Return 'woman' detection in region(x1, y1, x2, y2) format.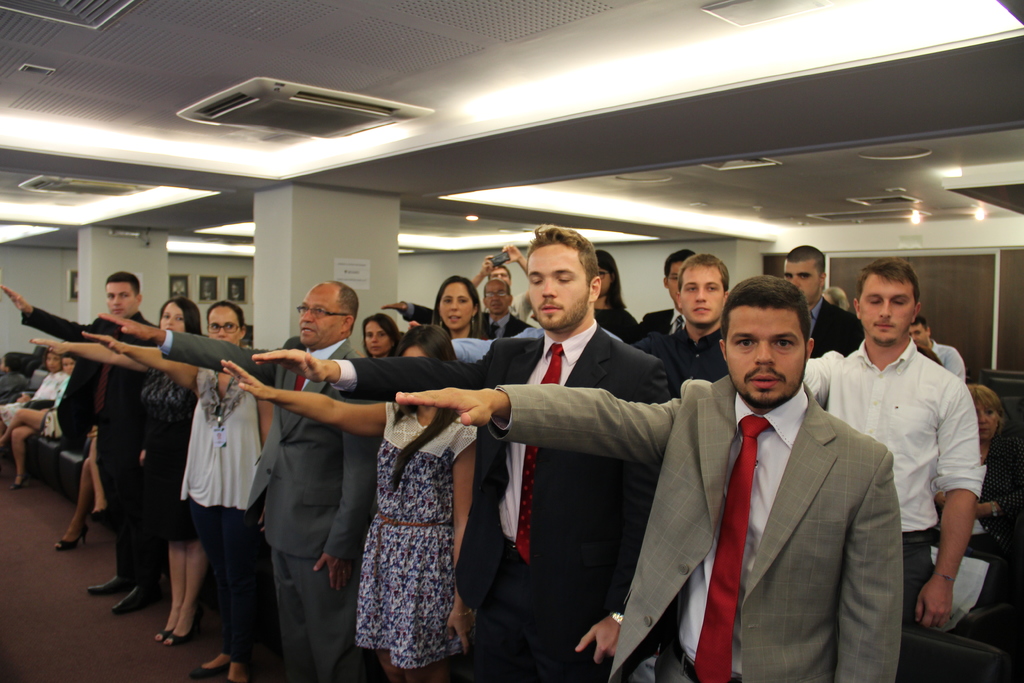
region(365, 317, 405, 369).
